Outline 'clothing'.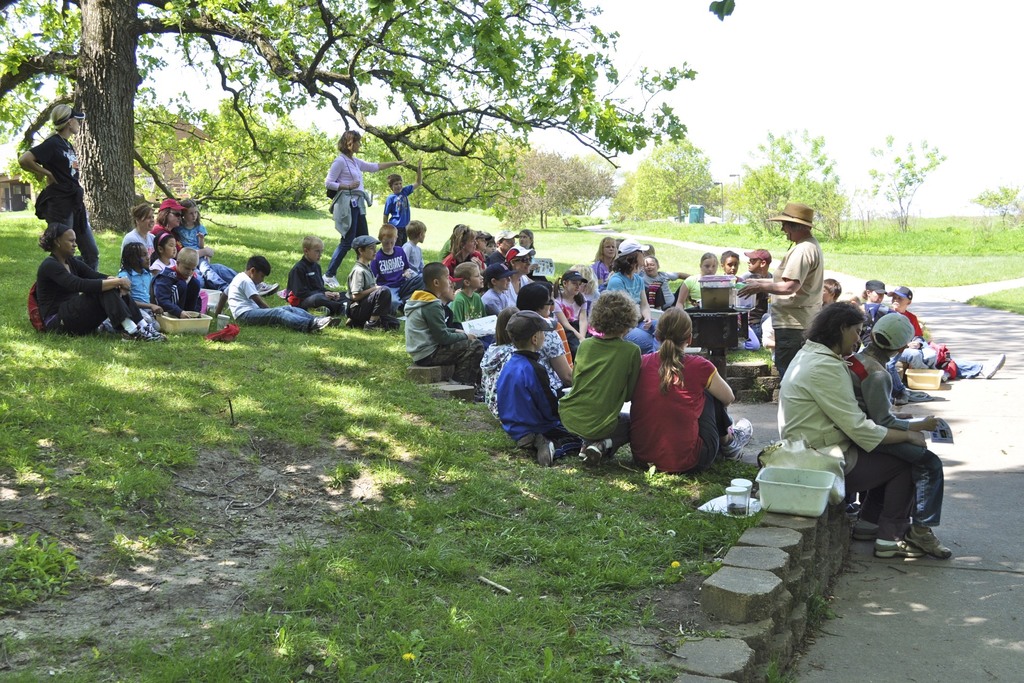
Outline: box(324, 148, 375, 276).
